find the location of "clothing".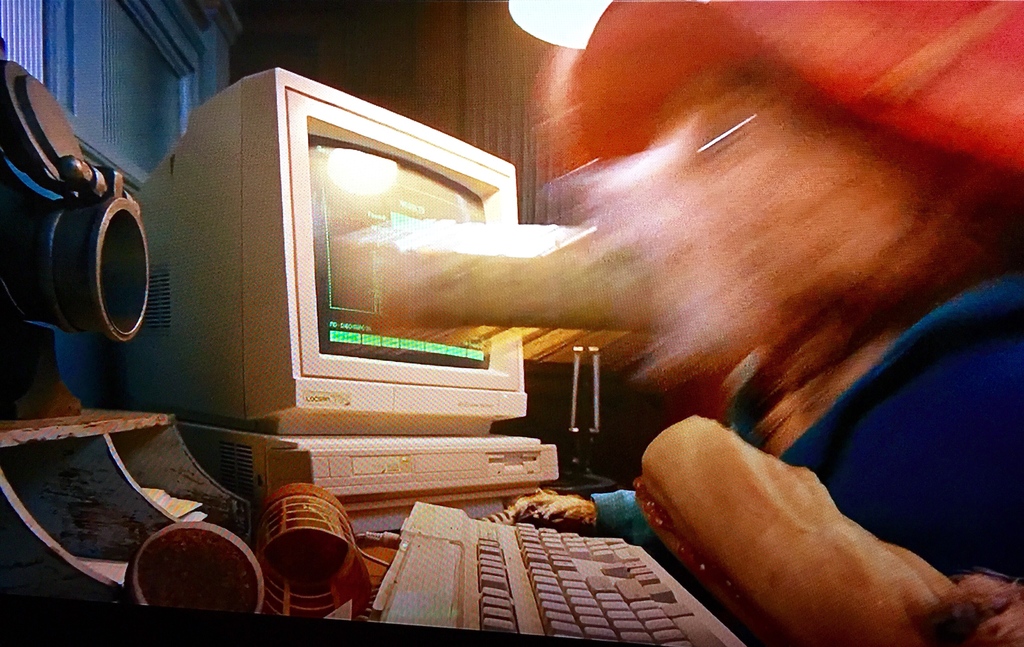
Location: (left=592, top=279, right=1023, bottom=587).
